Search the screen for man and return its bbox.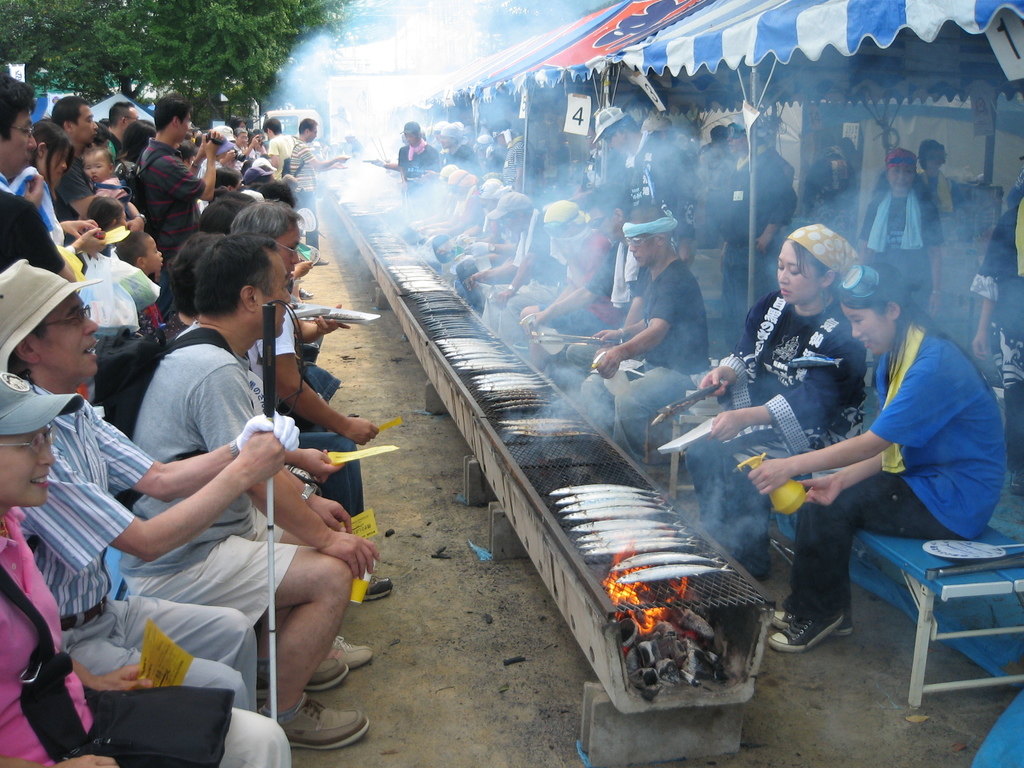
Found: Rect(136, 94, 227, 253).
